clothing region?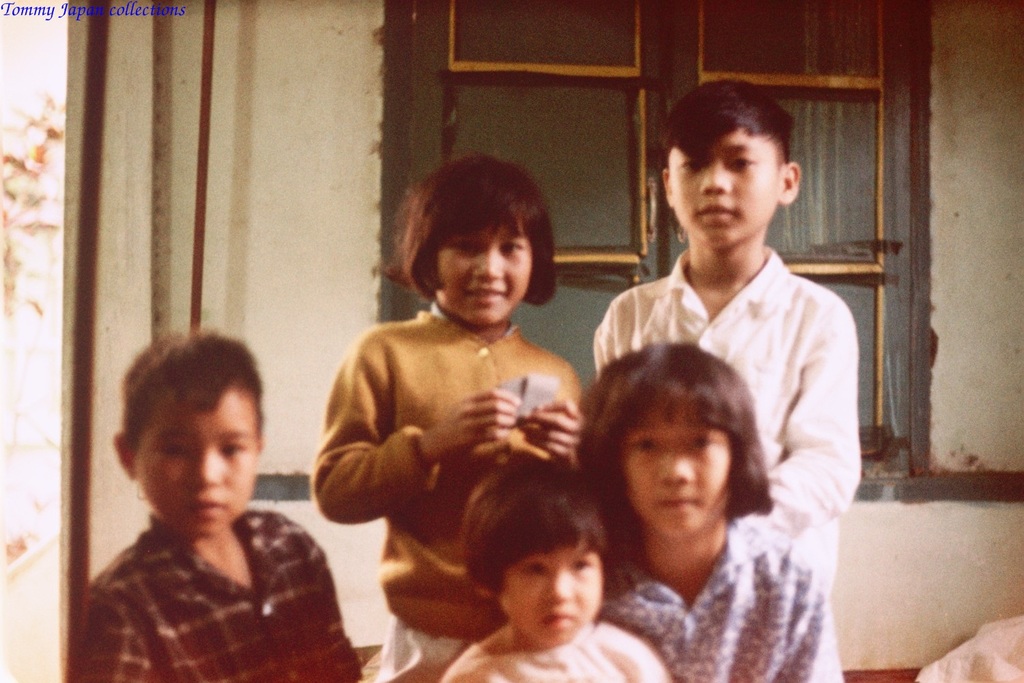
bbox=(590, 240, 862, 541)
